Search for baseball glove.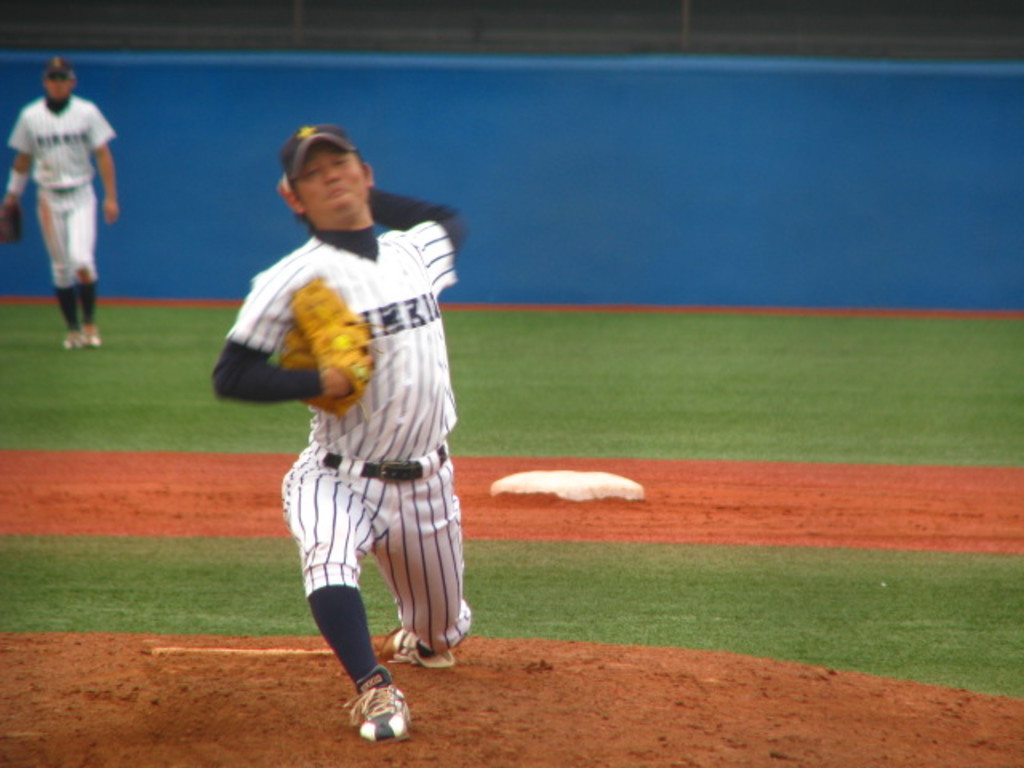
Found at [left=0, top=200, right=24, bottom=245].
